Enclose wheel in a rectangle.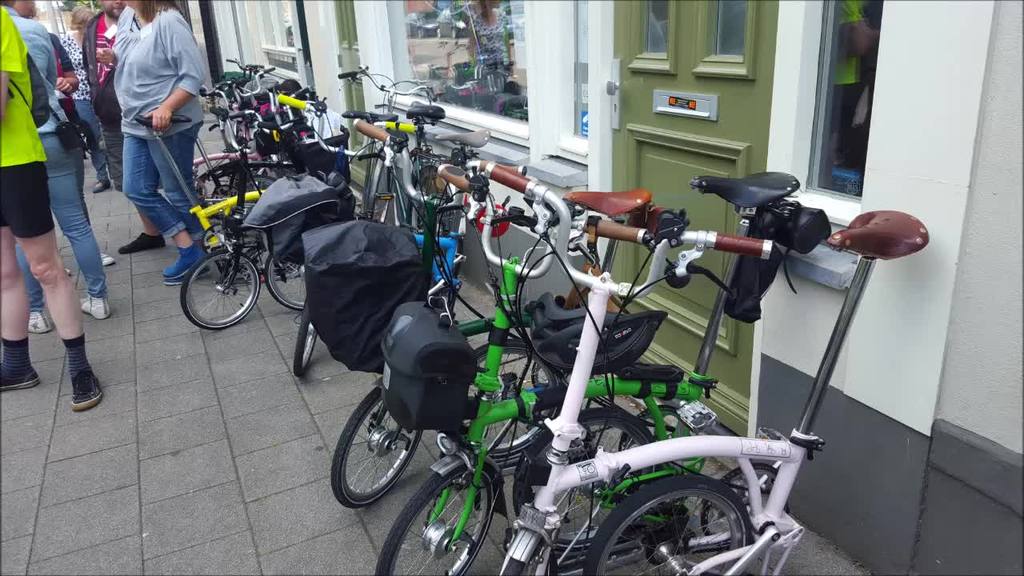
(180,247,261,334).
